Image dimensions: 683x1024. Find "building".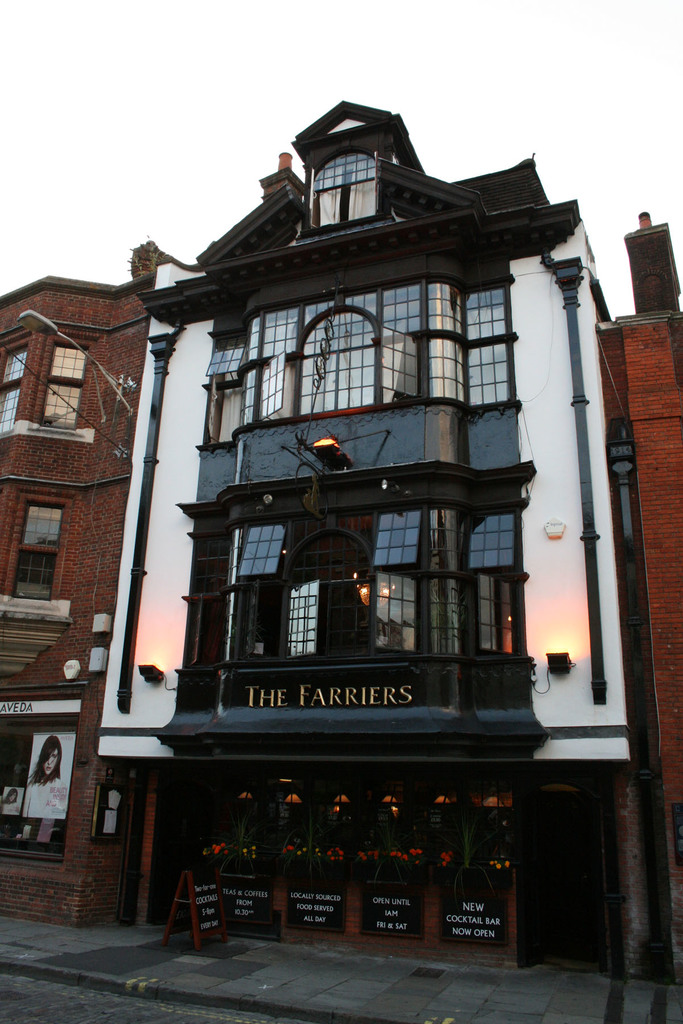
rect(1, 100, 682, 985).
